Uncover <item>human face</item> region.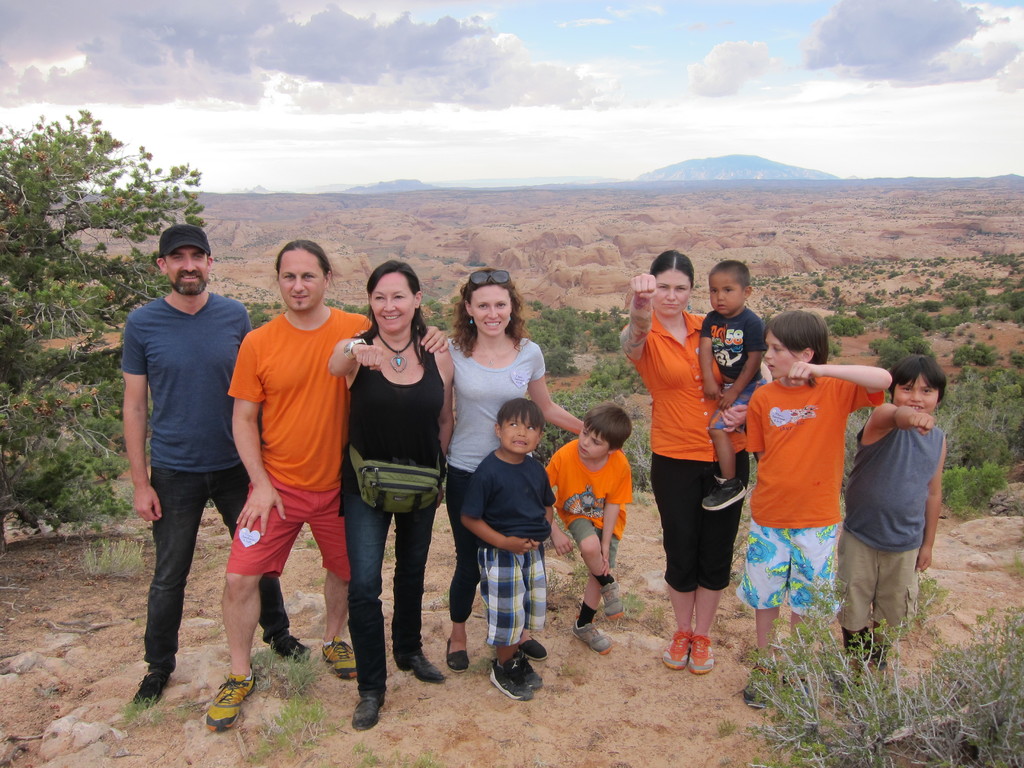
Uncovered: 370,265,419,330.
